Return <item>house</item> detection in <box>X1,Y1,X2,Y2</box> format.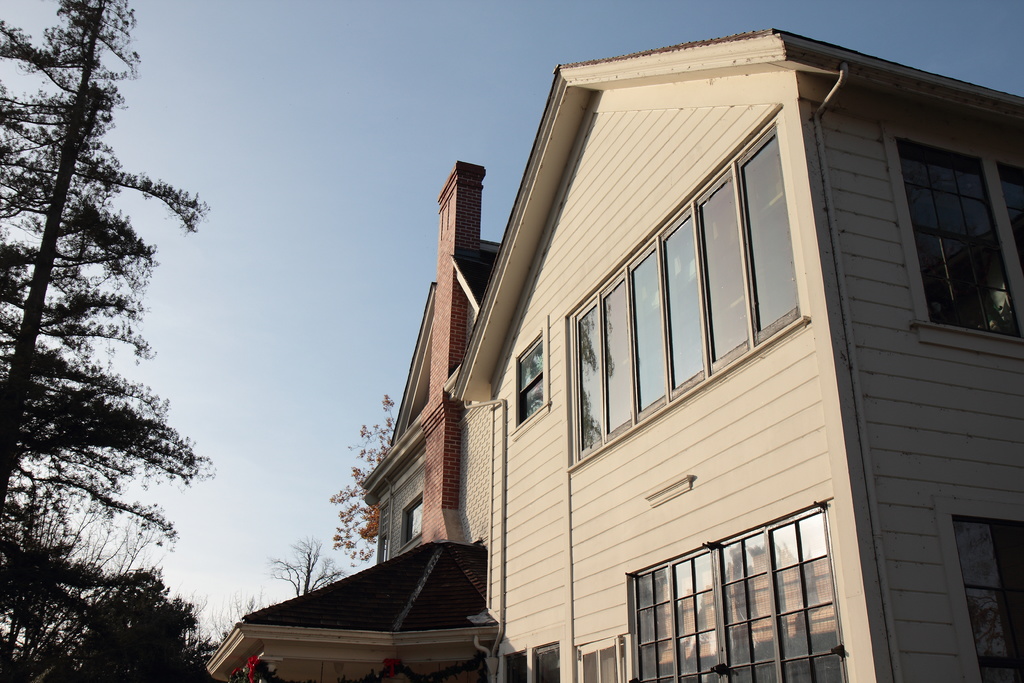
<box>345,4,989,682</box>.
